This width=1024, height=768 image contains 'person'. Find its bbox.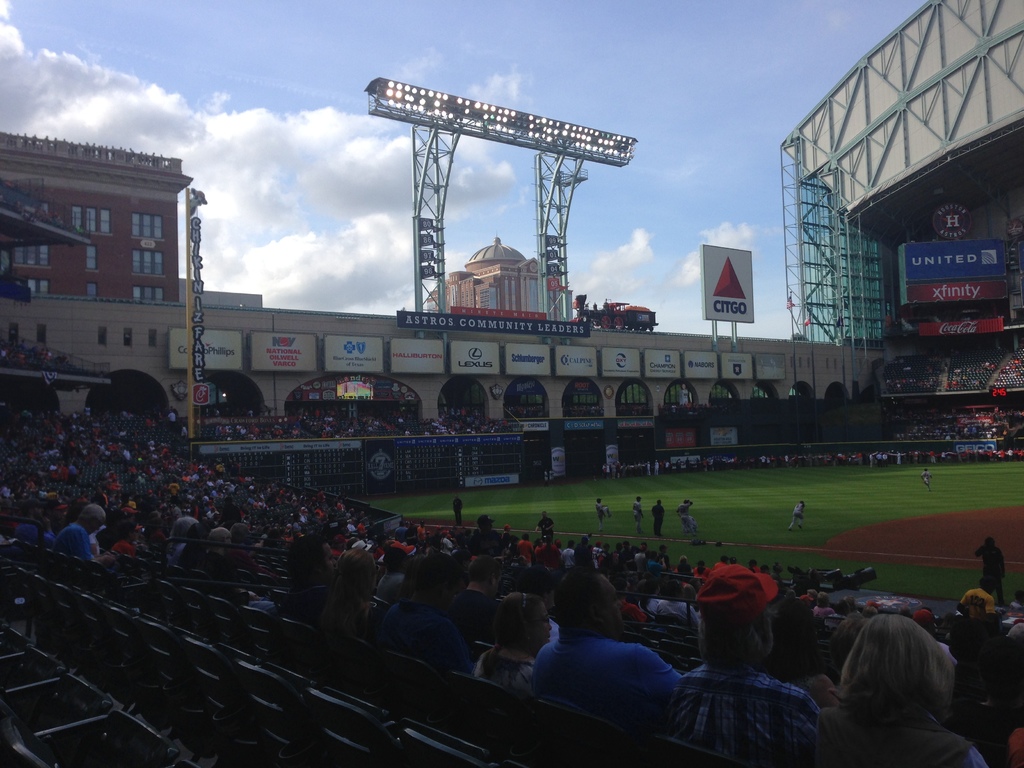
(532, 567, 684, 727).
